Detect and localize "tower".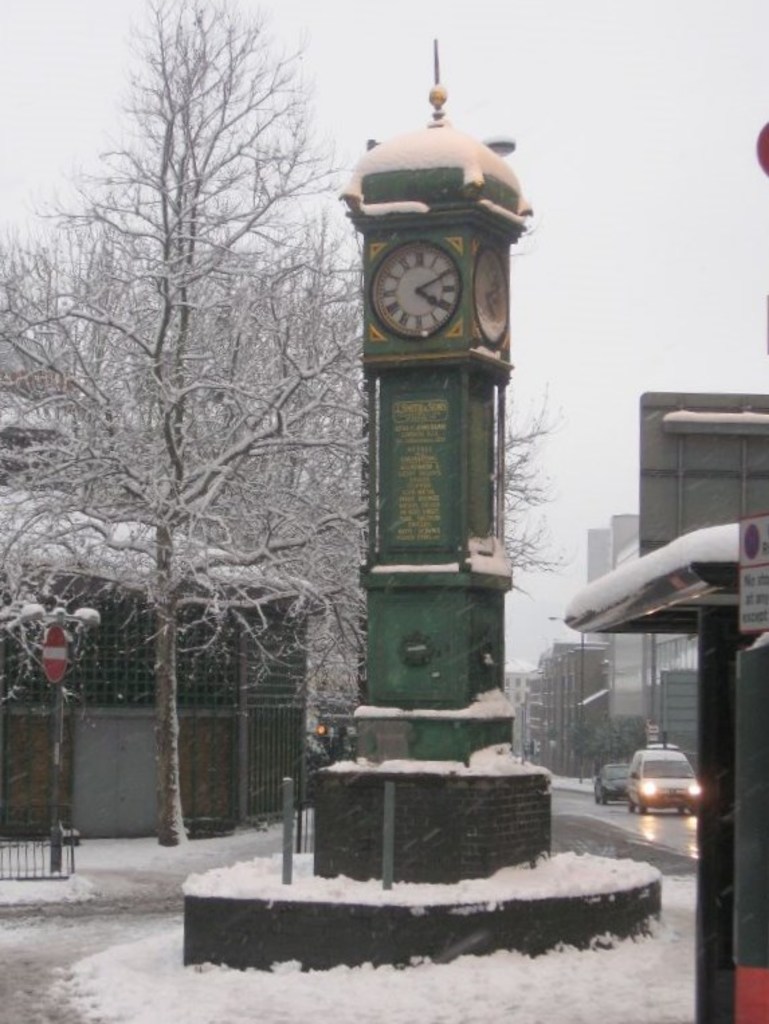
Localized at Rect(311, 40, 556, 887).
